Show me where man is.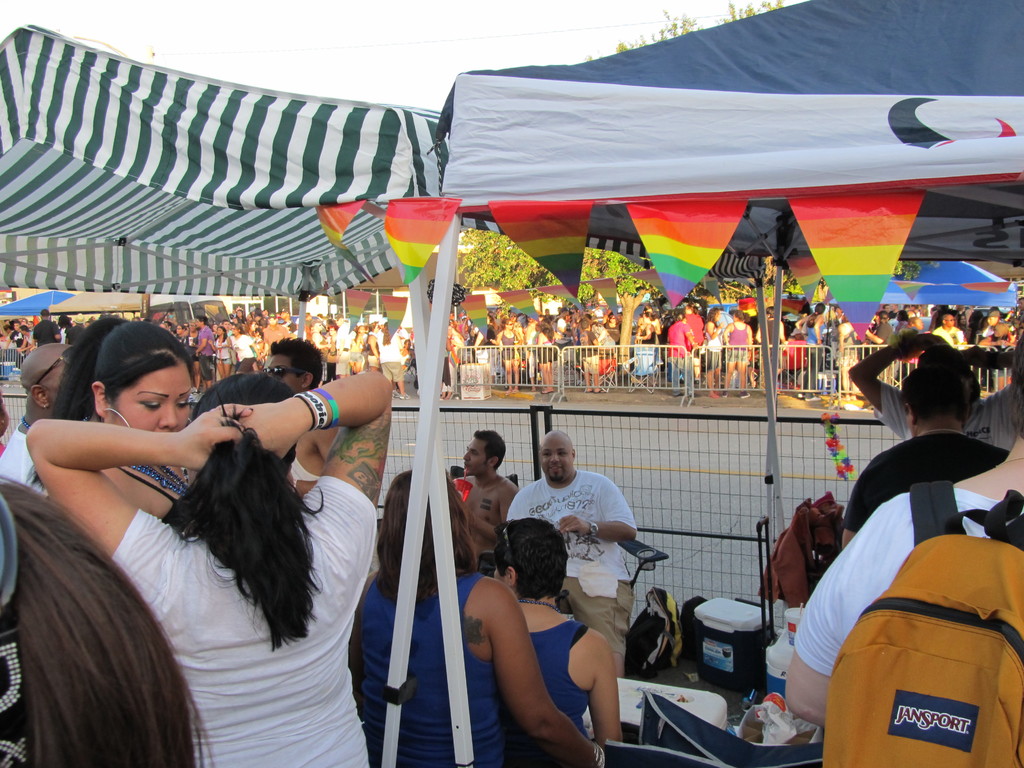
man is at [22,325,34,353].
